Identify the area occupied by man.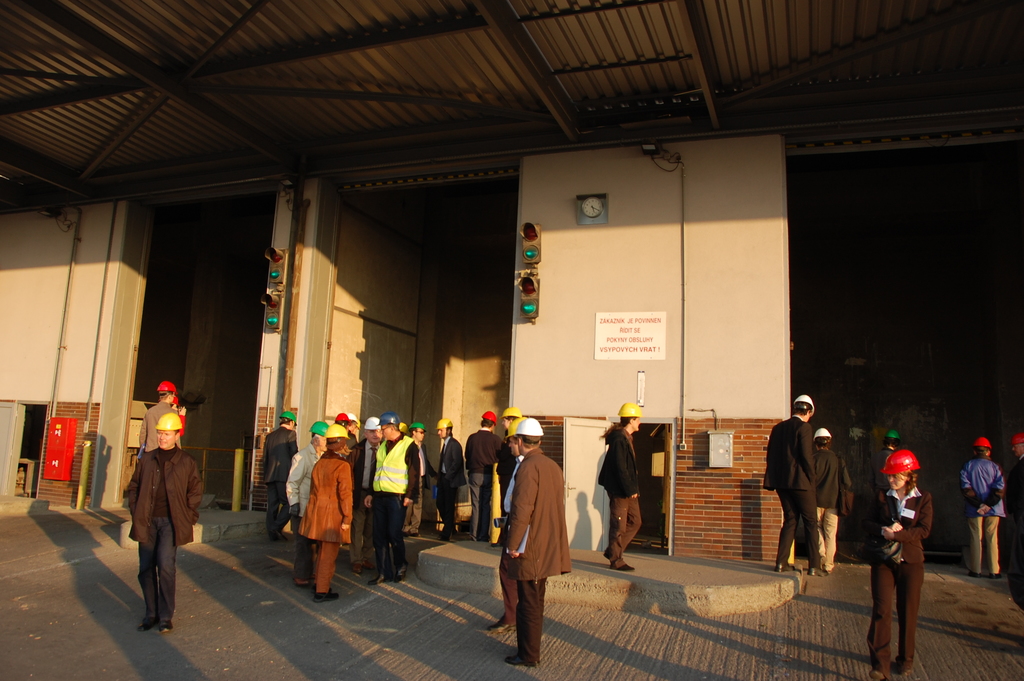
Area: BBox(282, 420, 330, 588).
